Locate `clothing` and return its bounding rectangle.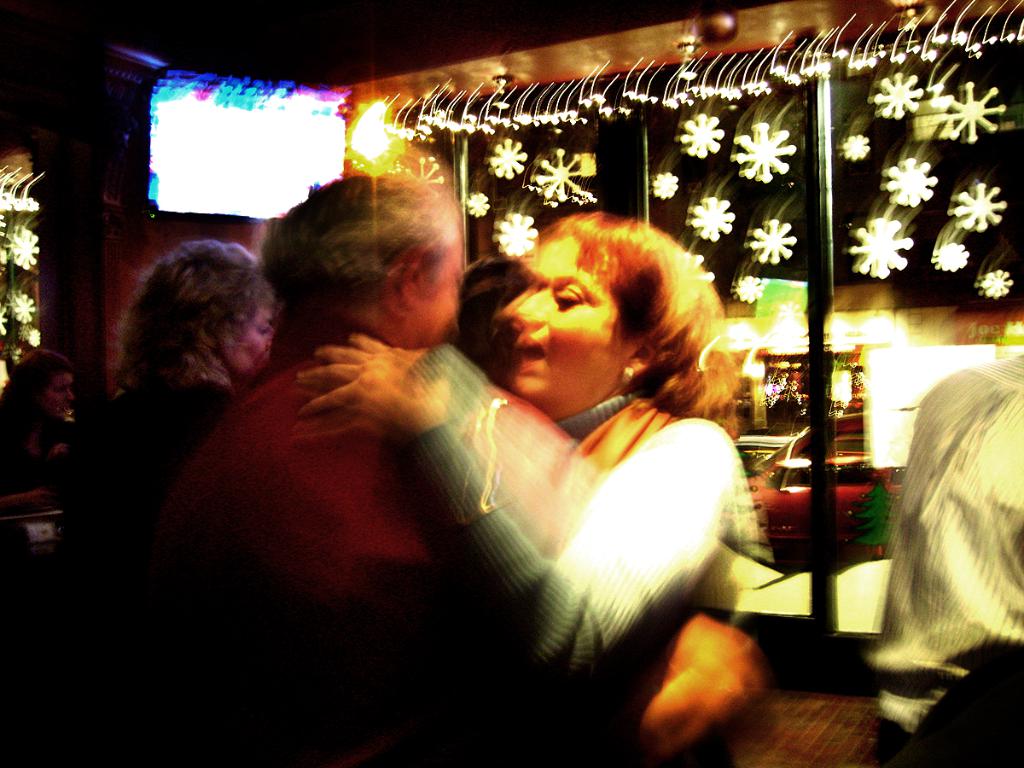
44, 375, 226, 619.
